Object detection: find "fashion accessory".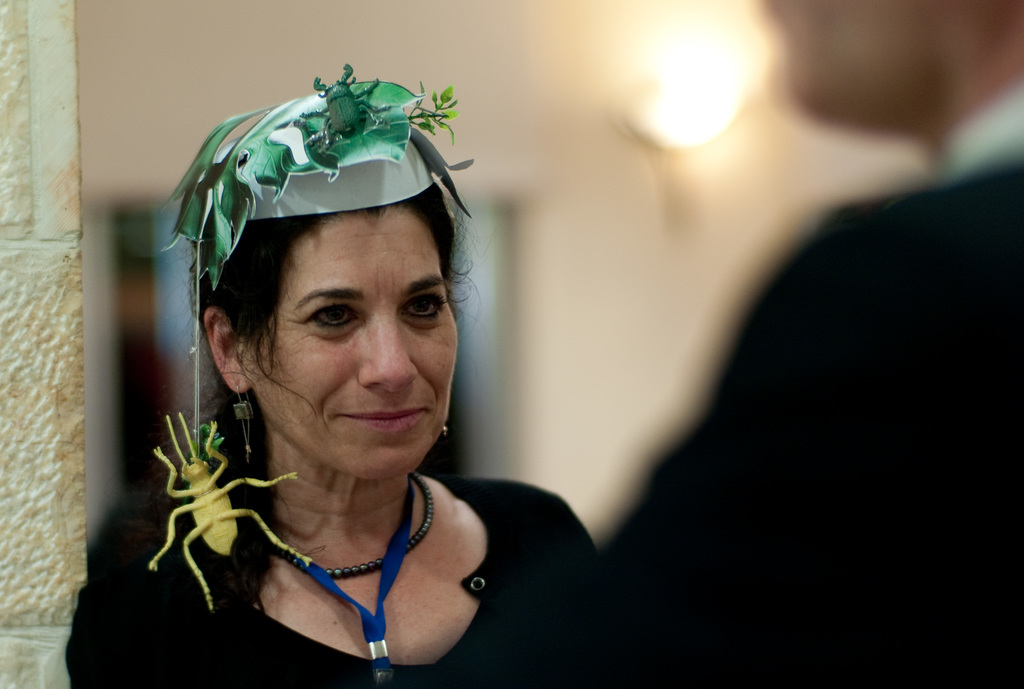
<region>440, 424, 448, 432</region>.
